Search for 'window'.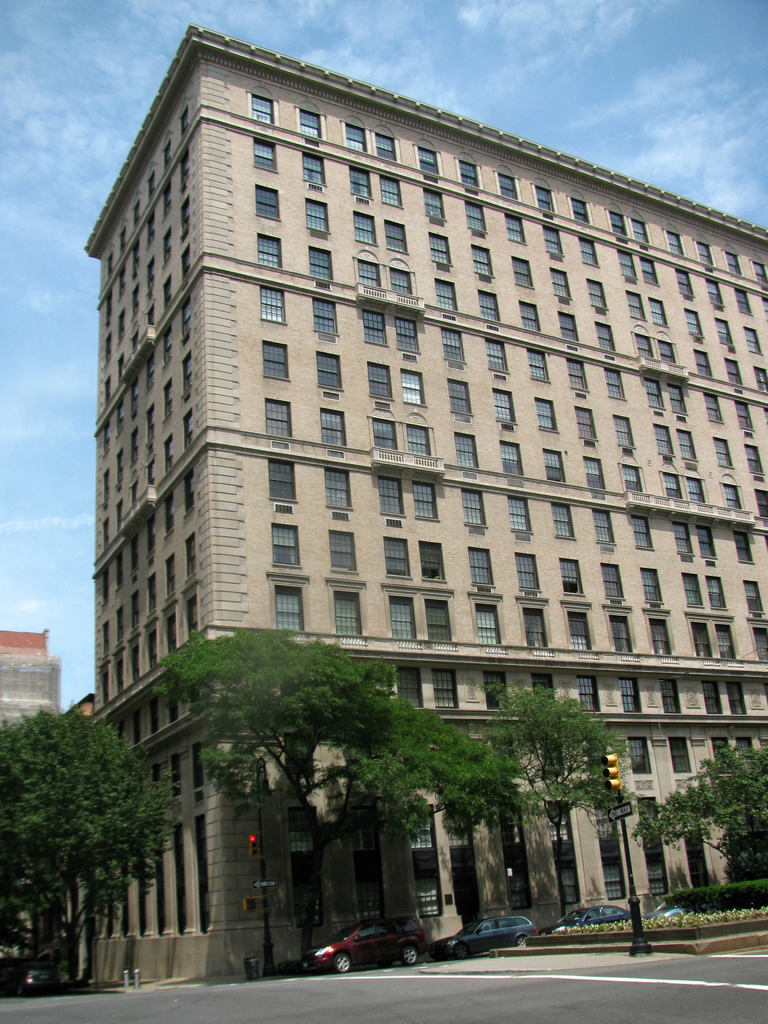
Found at rect(499, 173, 516, 198).
